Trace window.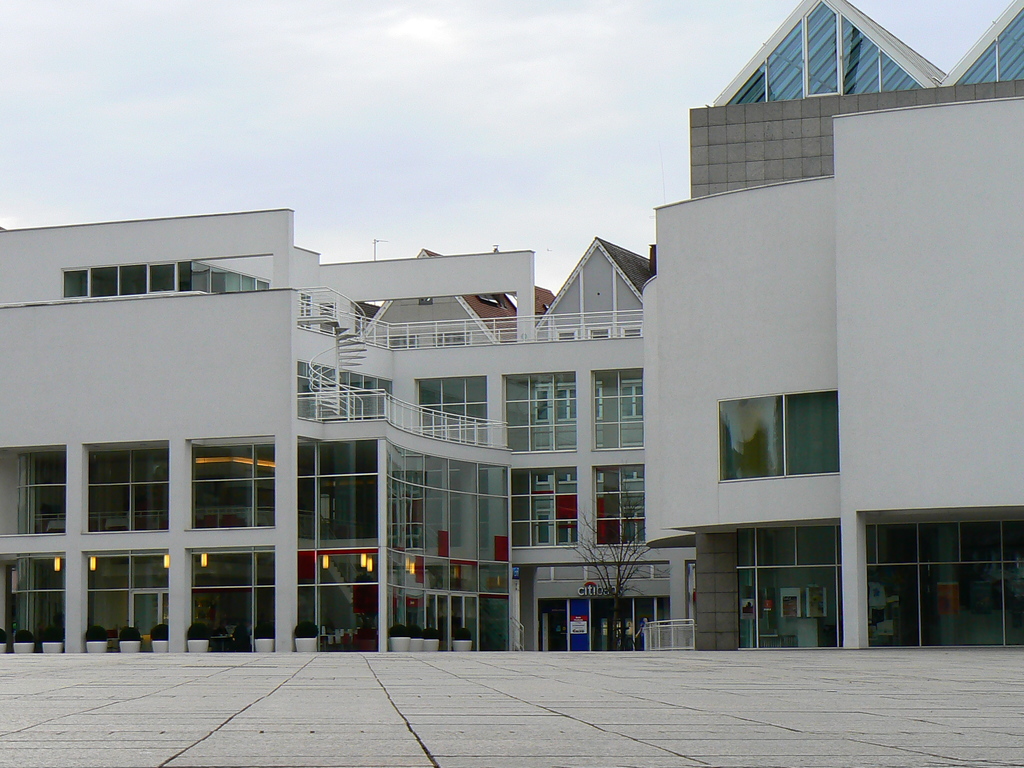
Traced to box(0, 554, 69, 653).
